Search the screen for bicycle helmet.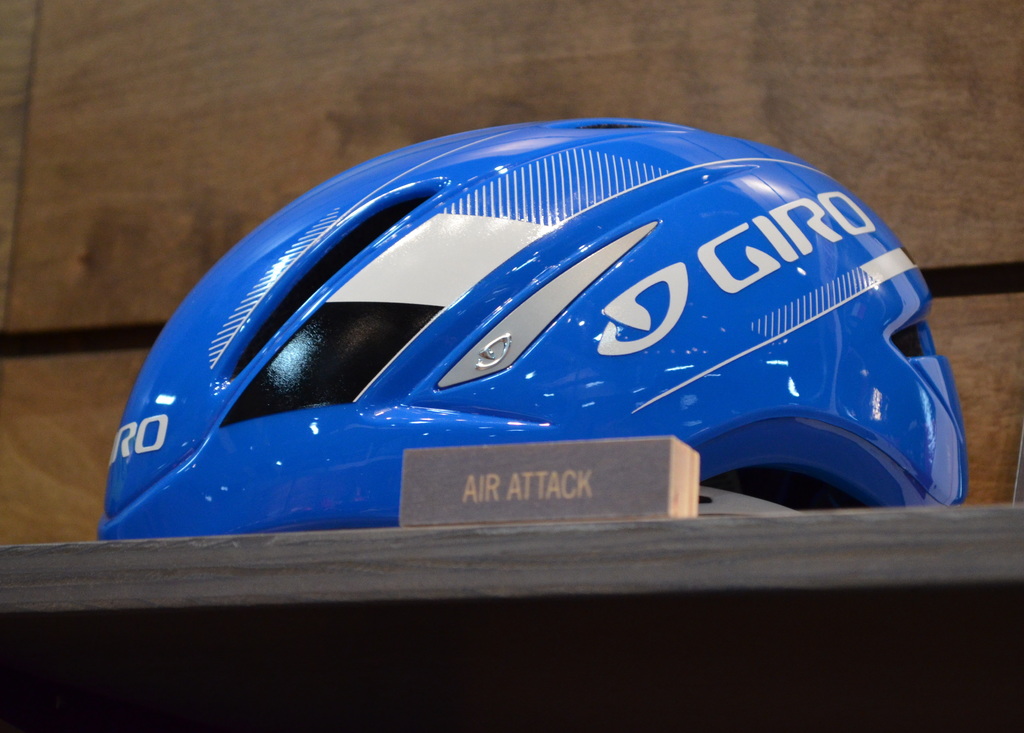
Found at locate(84, 105, 964, 522).
